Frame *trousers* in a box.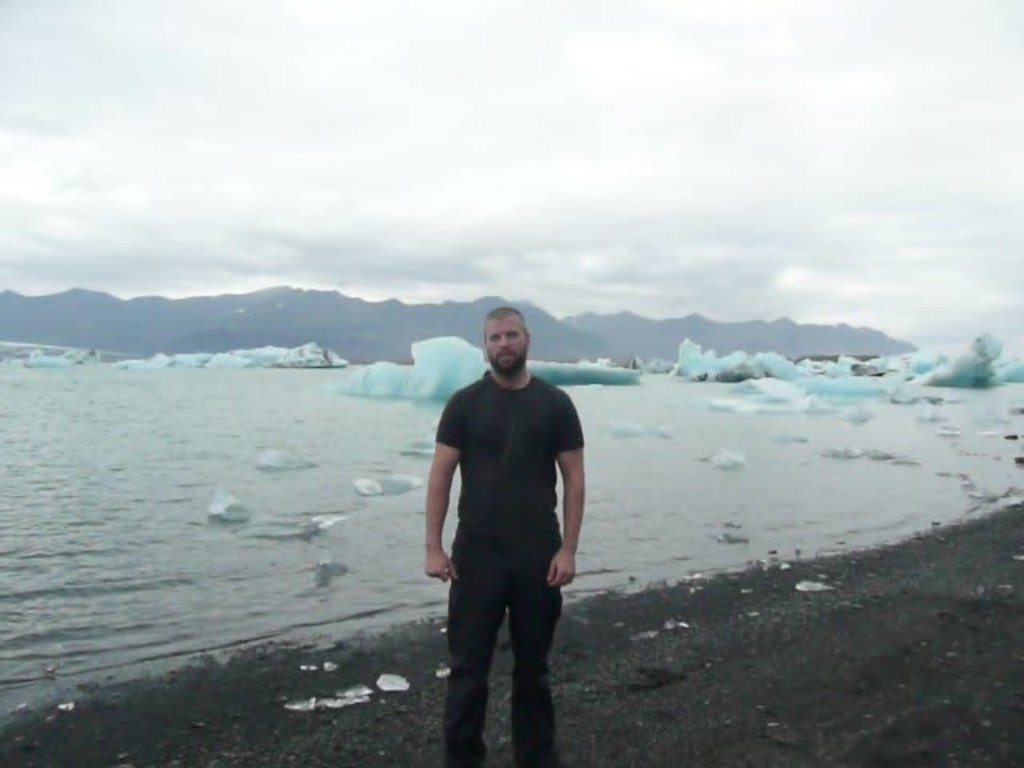
detection(443, 570, 566, 766).
